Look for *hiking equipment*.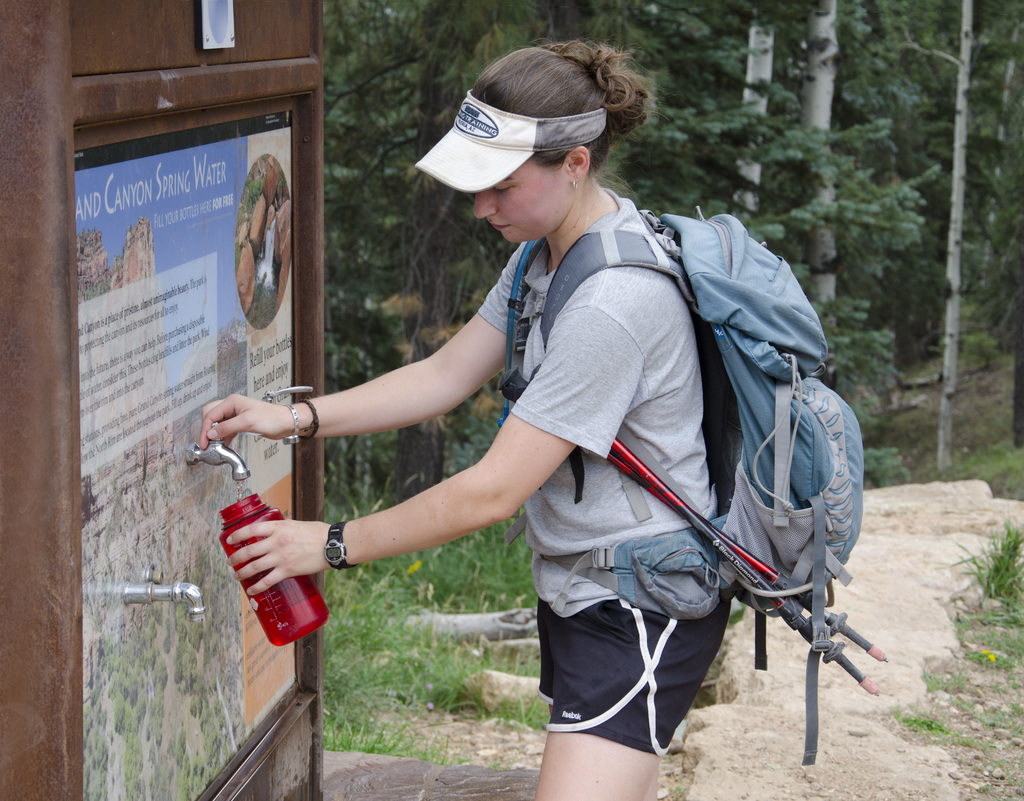
Found: box=[605, 432, 879, 697].
